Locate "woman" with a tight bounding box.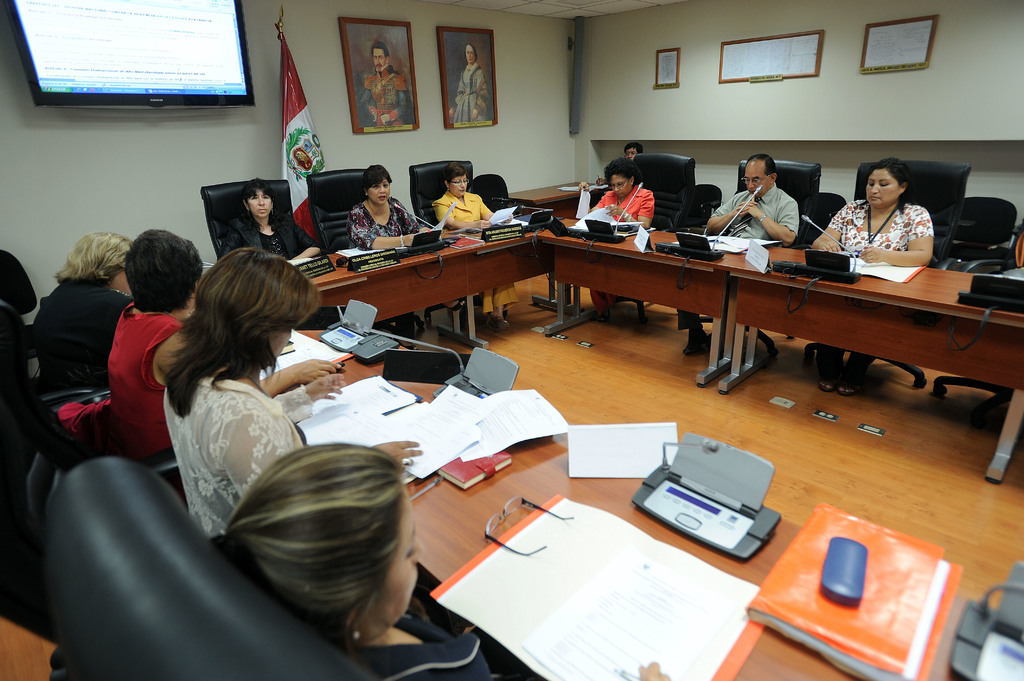
(left=433, top=168, right=494, bottom=230).
